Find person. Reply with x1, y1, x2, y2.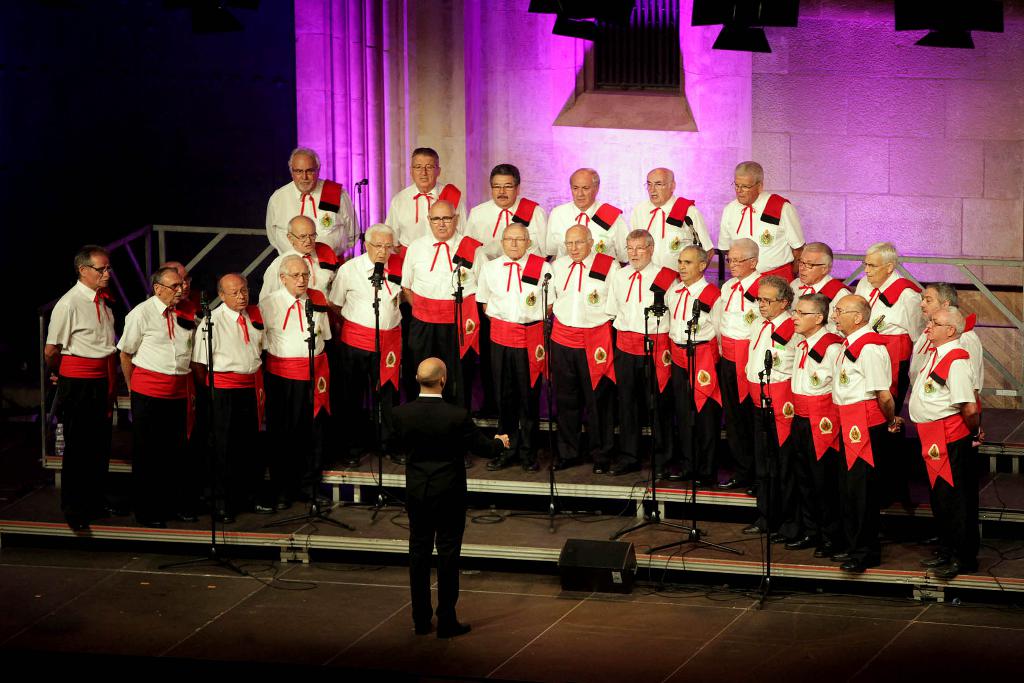
335, 222, 401, 456.
